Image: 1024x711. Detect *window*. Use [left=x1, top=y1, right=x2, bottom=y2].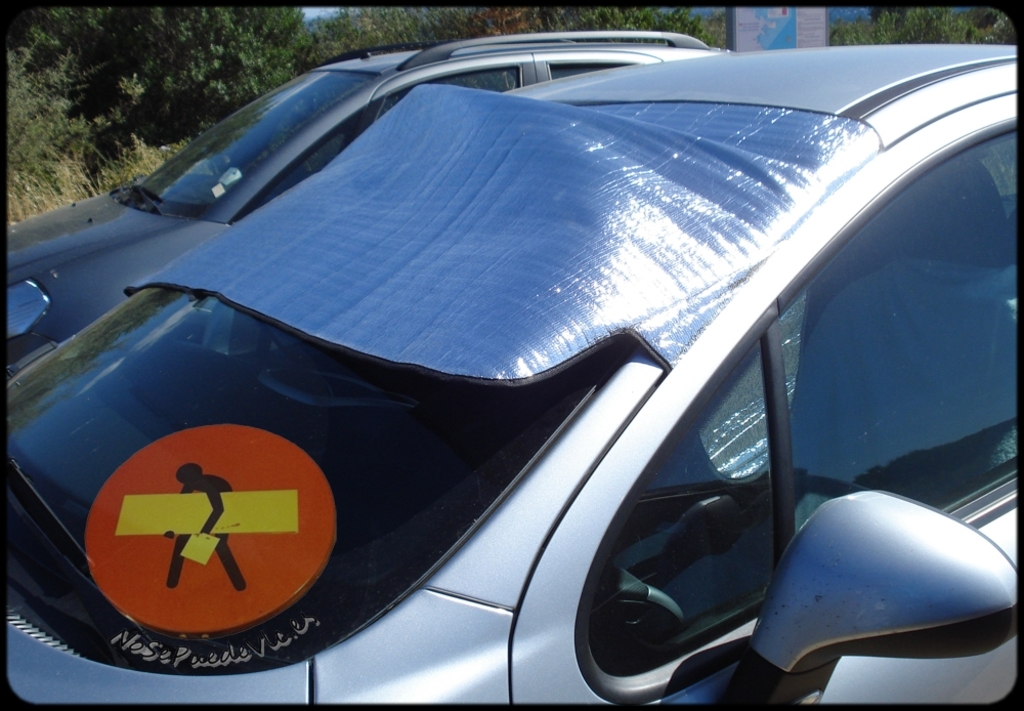
[left=780, top=130, right=1020, bottom=511].
